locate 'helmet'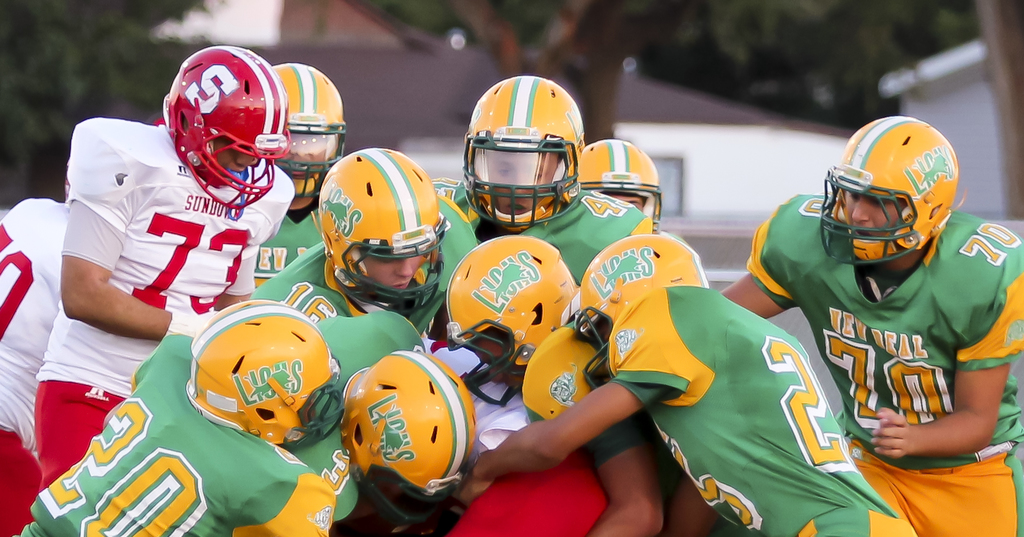
box(584, 137, 664, 231)
